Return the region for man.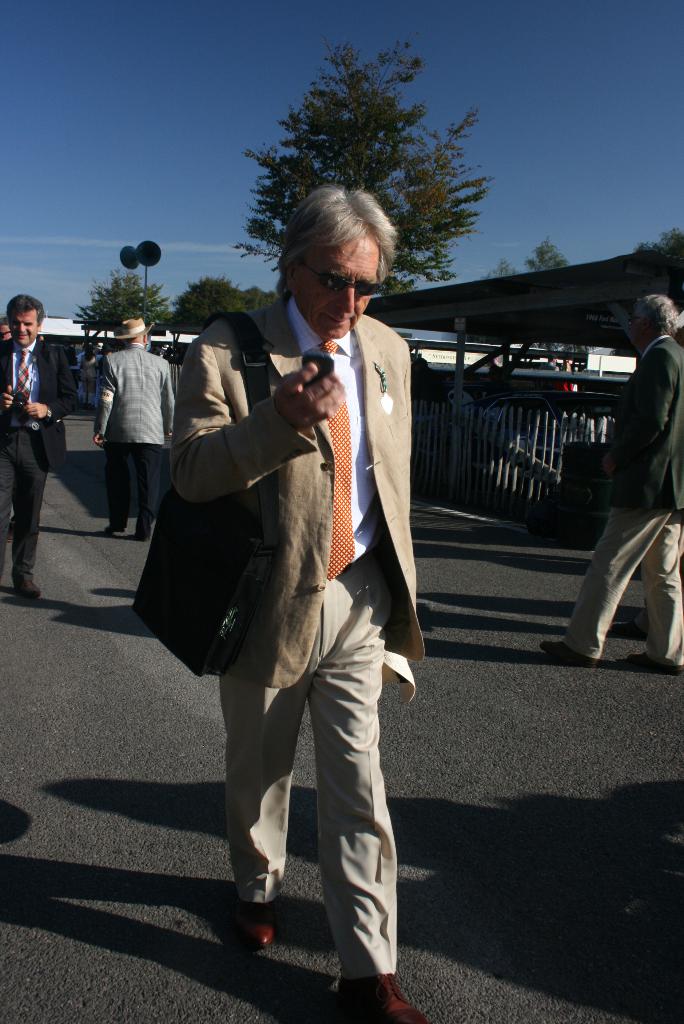
0,294,79,599.
